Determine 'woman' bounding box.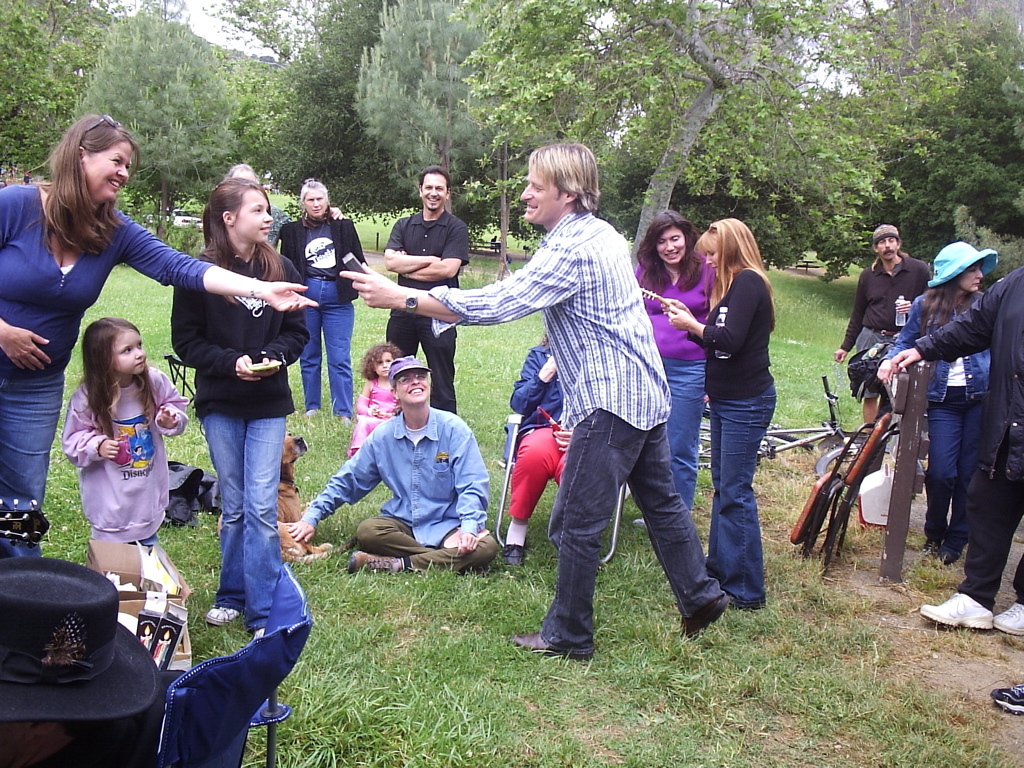
Determined: x1=626, y1=208, x2=709, y2=518.
